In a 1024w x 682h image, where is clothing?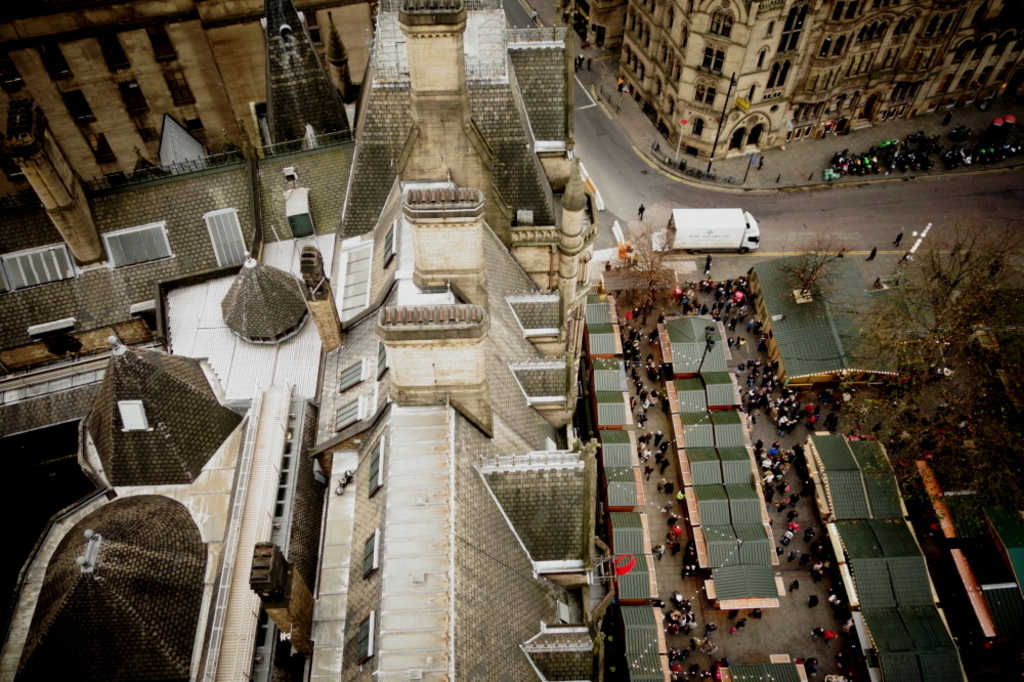
[854,402,868,426].
